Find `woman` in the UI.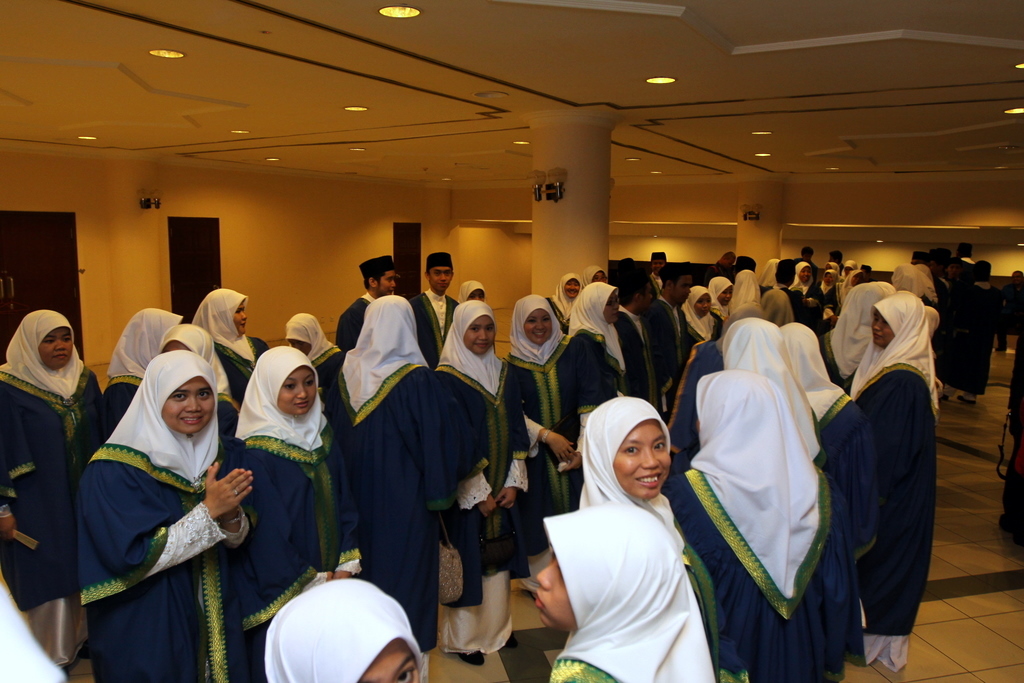
UI element at 573,389,768,682.
